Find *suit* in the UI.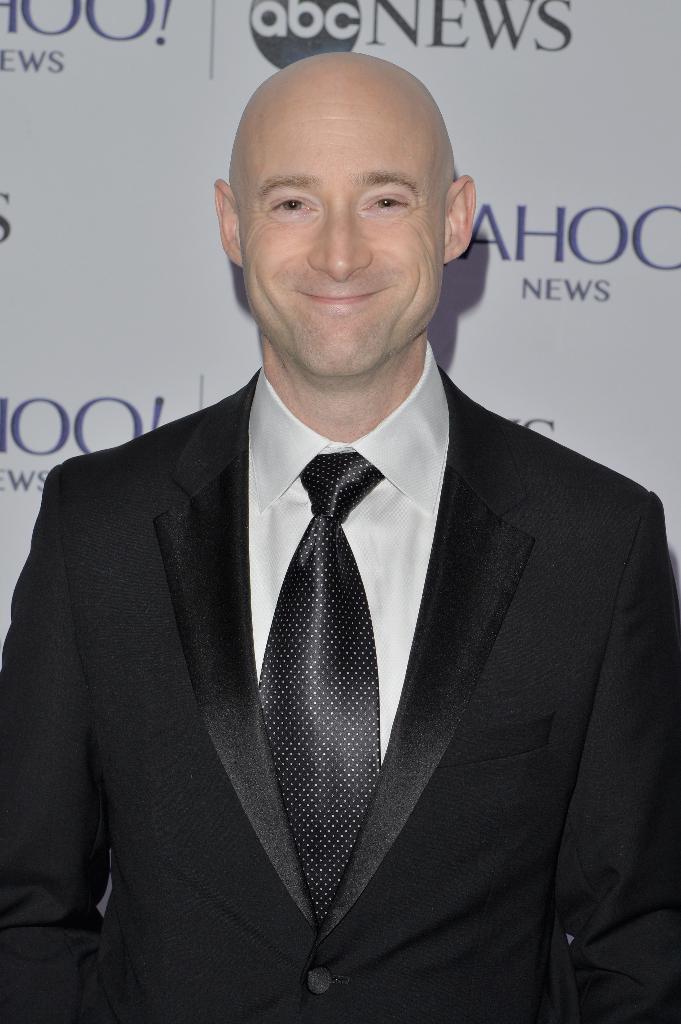
UI element at 0, 361, 679, 1019.
